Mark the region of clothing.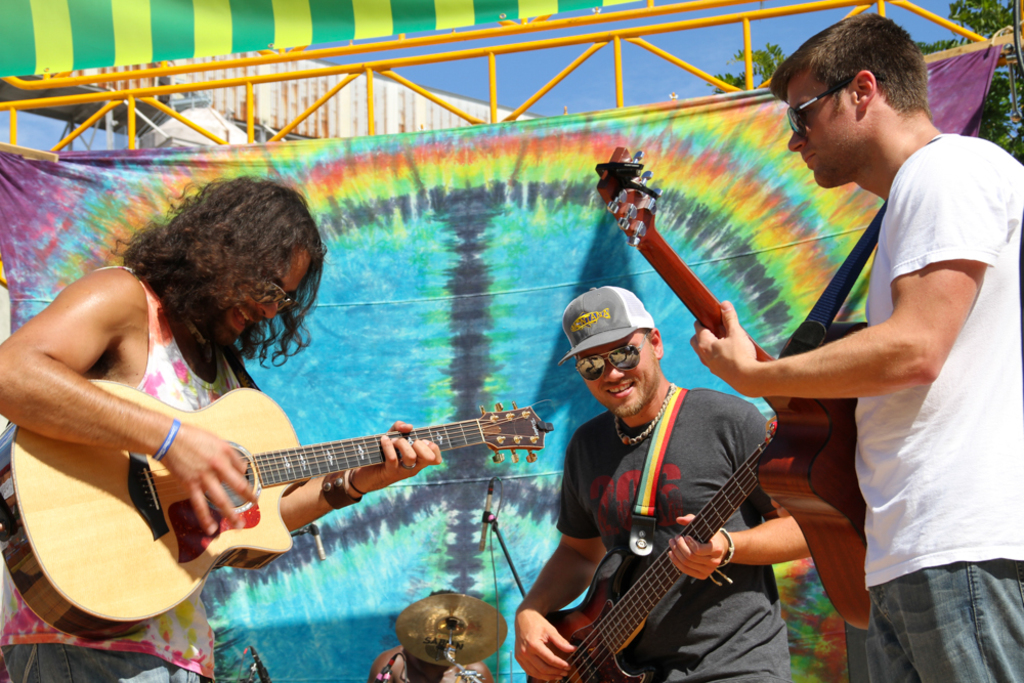
Region: select_region(755, 93, 1002, 637).
